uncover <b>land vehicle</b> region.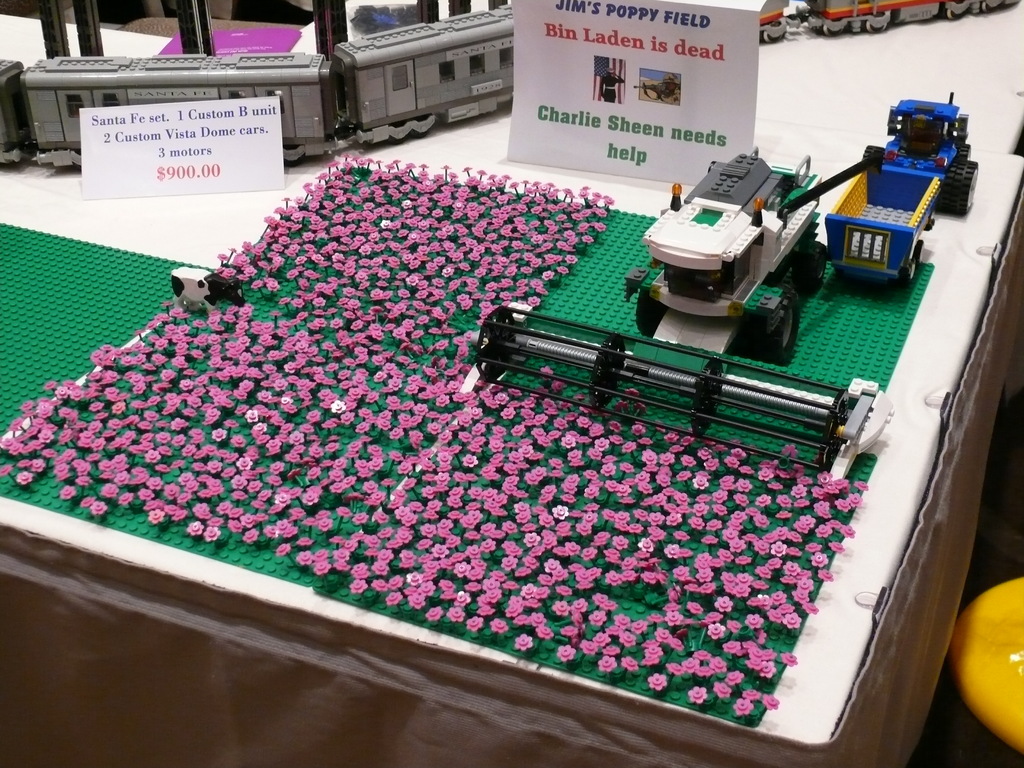
Uncovered: x1=620, y1=148, x2=821, y2=366.
